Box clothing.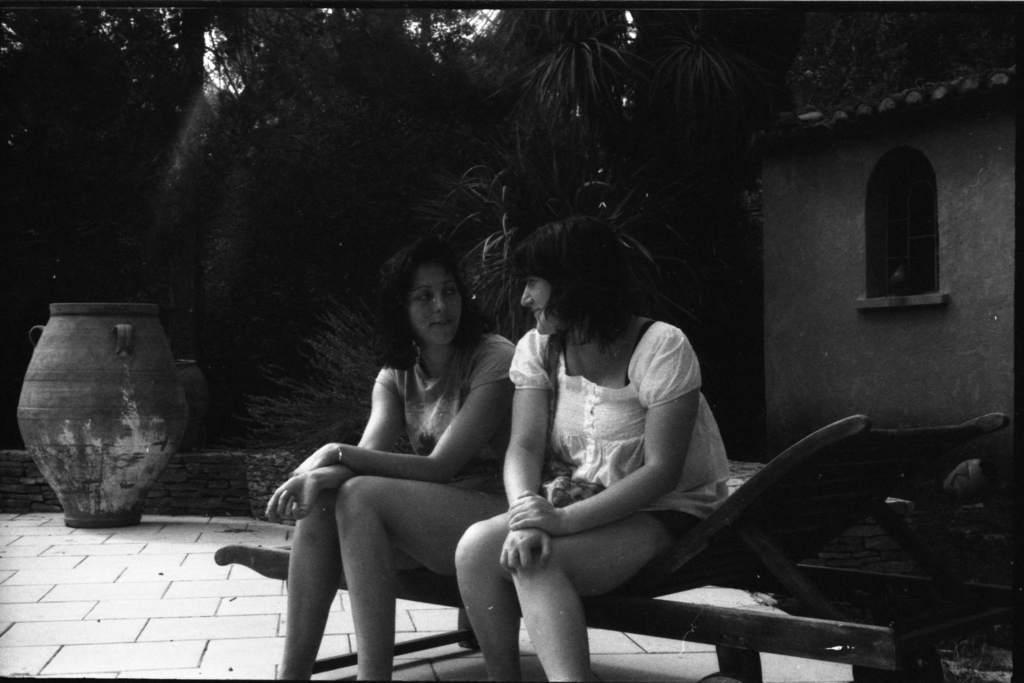
<bbox>317, 333, 521, 568</bbox>.
